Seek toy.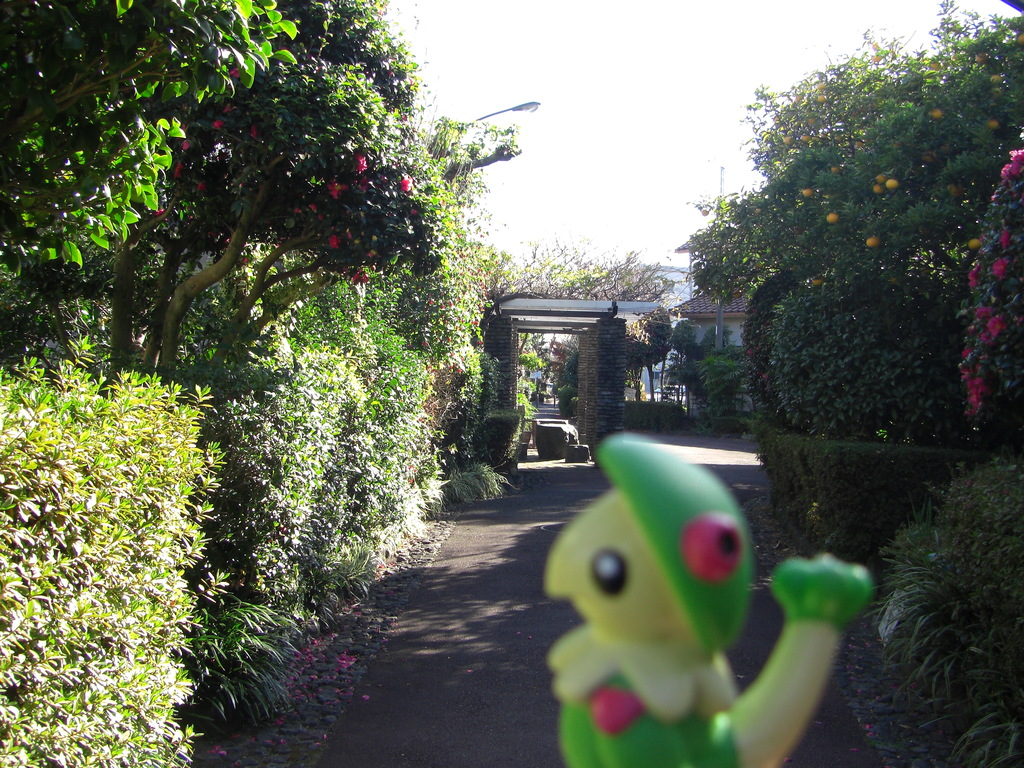
[514,429,829,757].
